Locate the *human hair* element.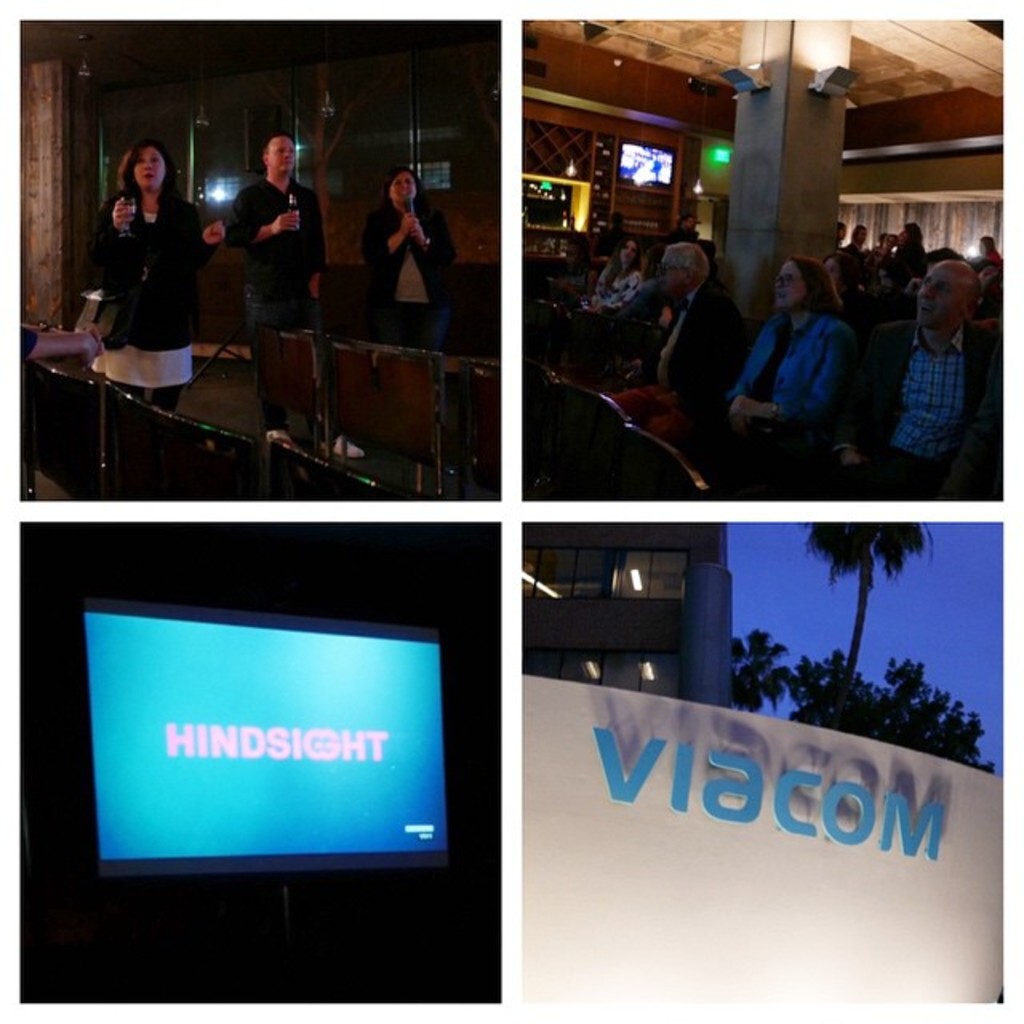
Element bbox: box(792, 253, 843, 315).
